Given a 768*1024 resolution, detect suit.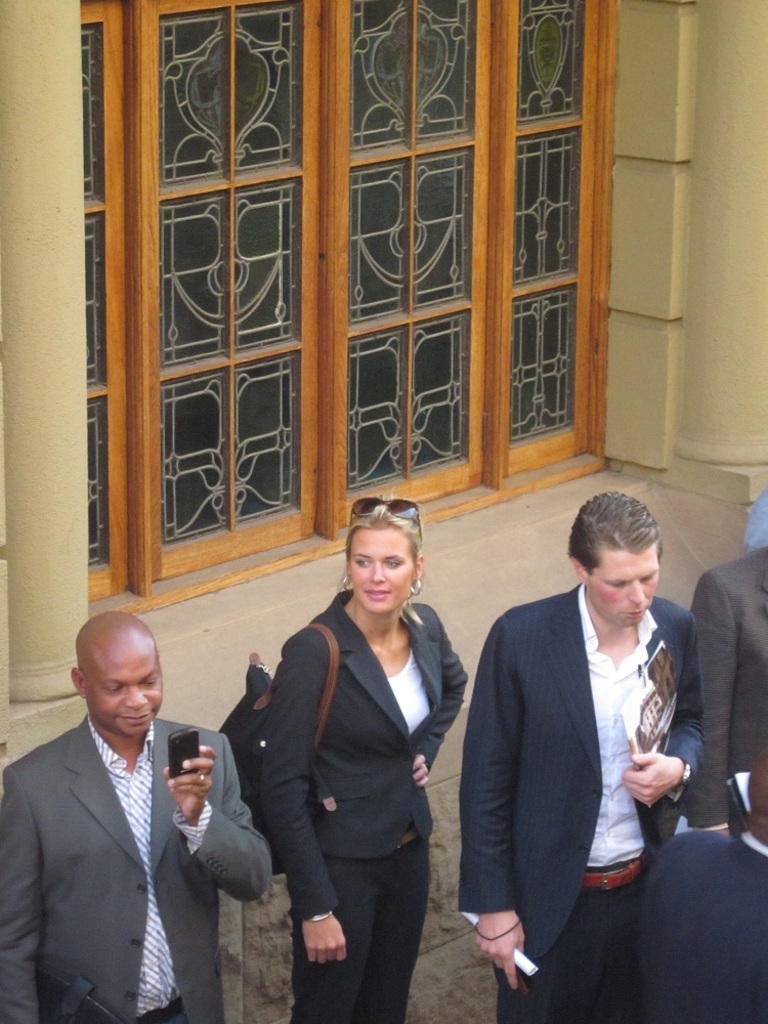
458 586 705 1023.
